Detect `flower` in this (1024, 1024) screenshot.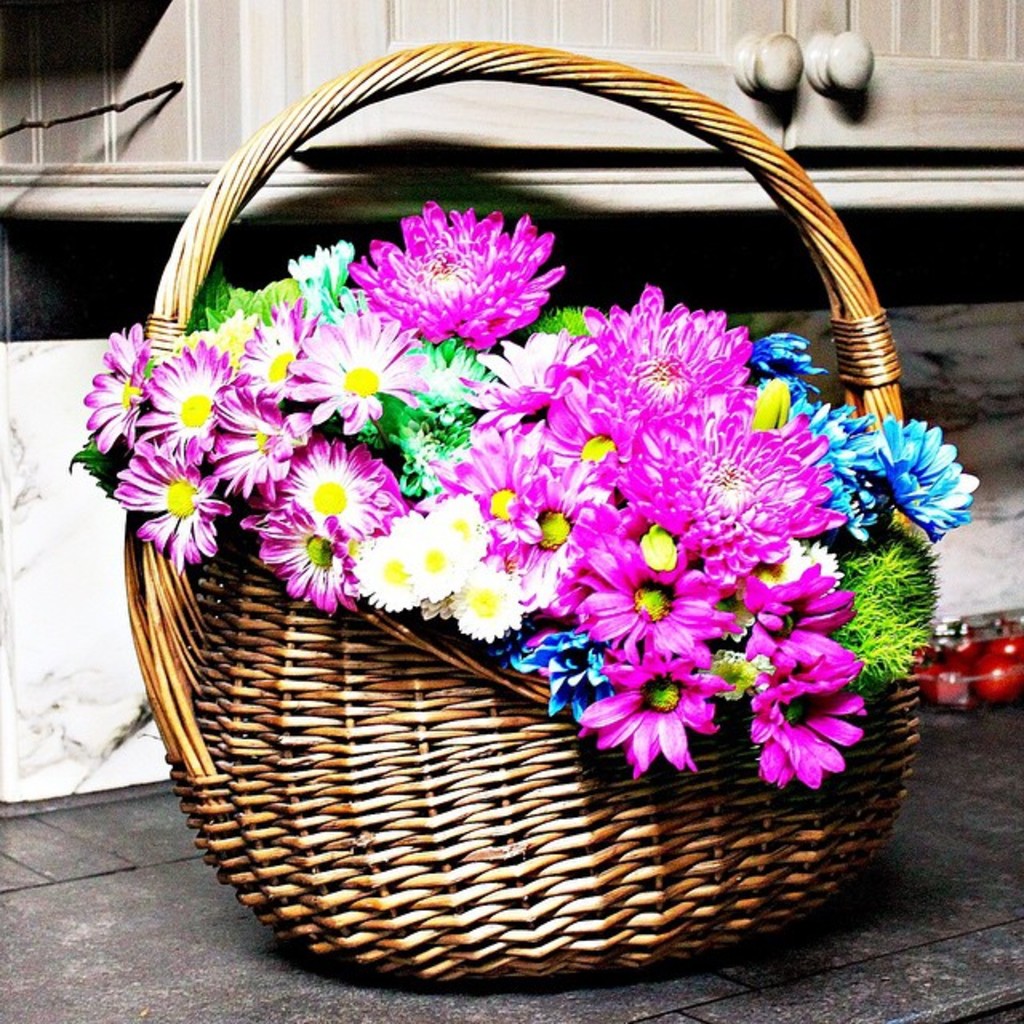
Detection: [344, 197, 574, 346].
